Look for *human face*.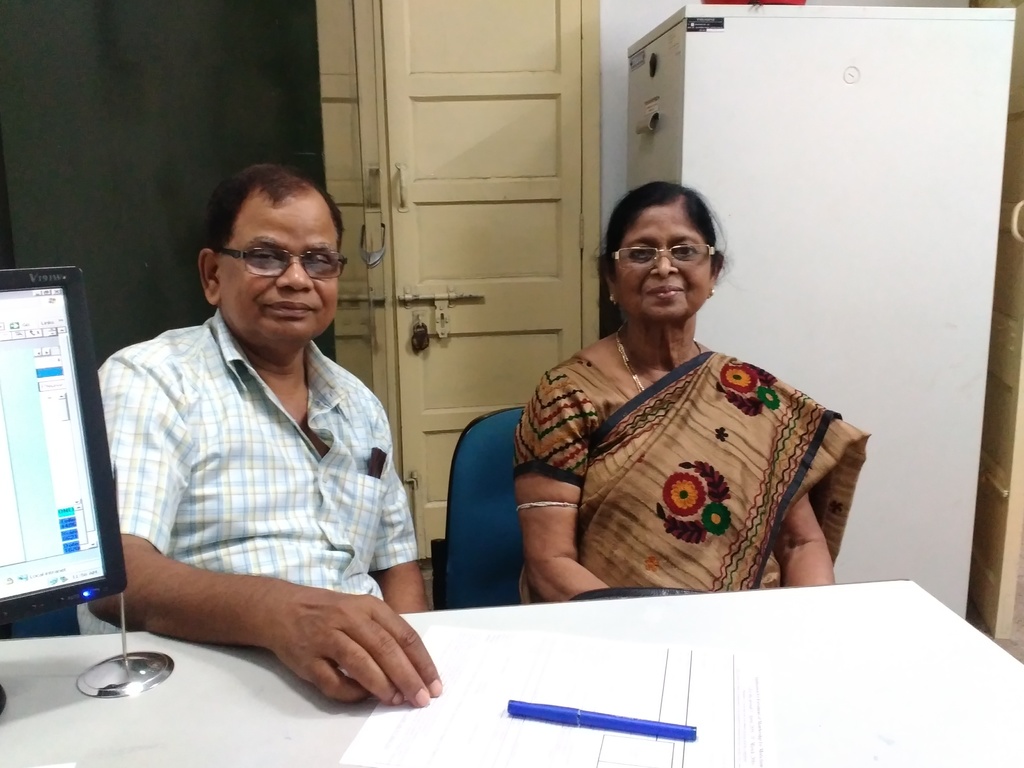
Found: [x1=613, y1=205, x2=712, y2=323].
